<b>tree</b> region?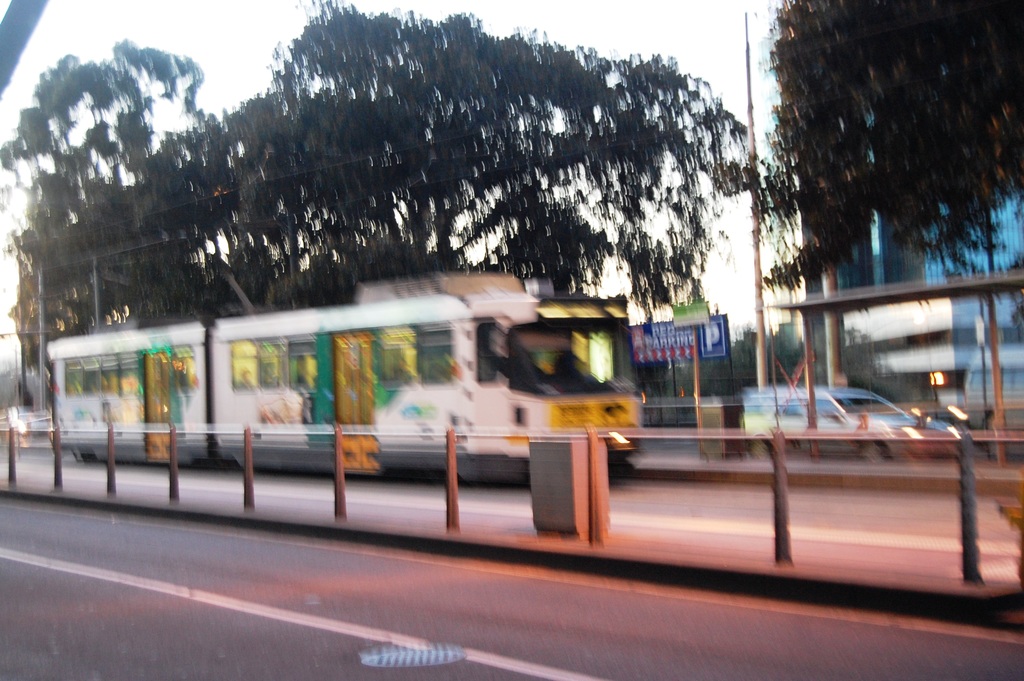
258/0/775/332
